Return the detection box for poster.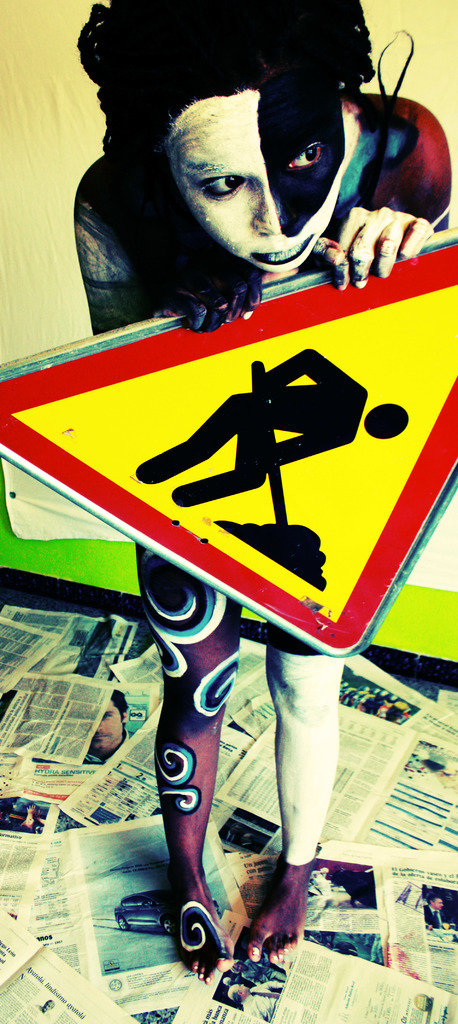
rect(1, 0, 457, 1023).
